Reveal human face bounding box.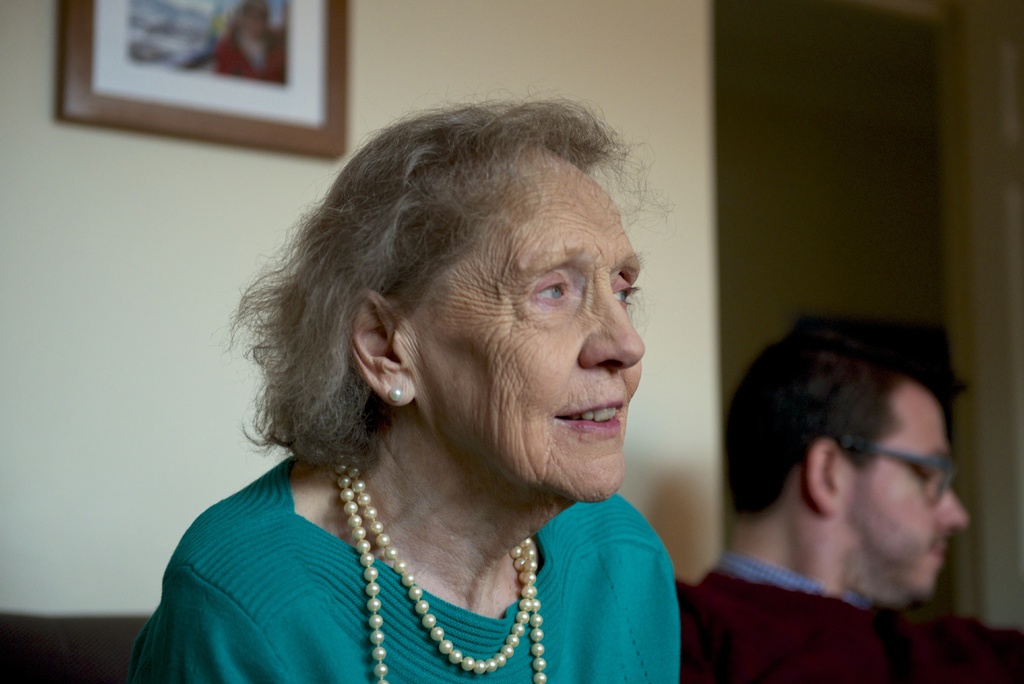
Revealed: <bbox>403, 168, 648, 498</bbox>.
